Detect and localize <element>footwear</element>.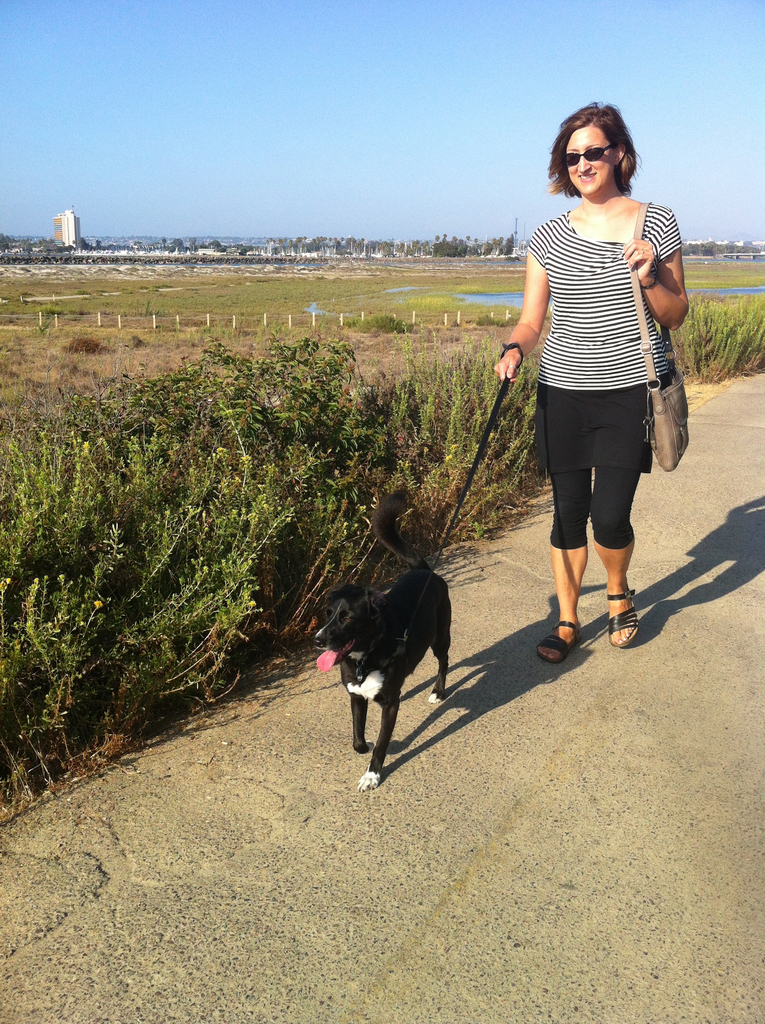
Localized at detection(608, 588, 641, 650).
